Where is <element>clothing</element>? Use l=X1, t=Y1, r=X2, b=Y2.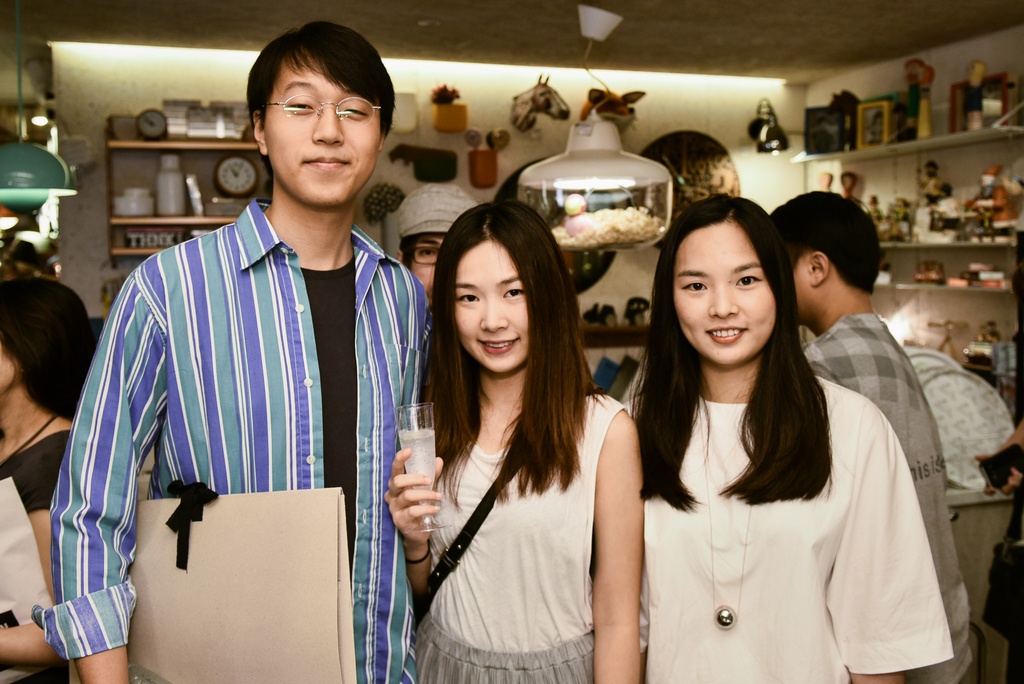
l=0, t=429, r=70, b=683.
